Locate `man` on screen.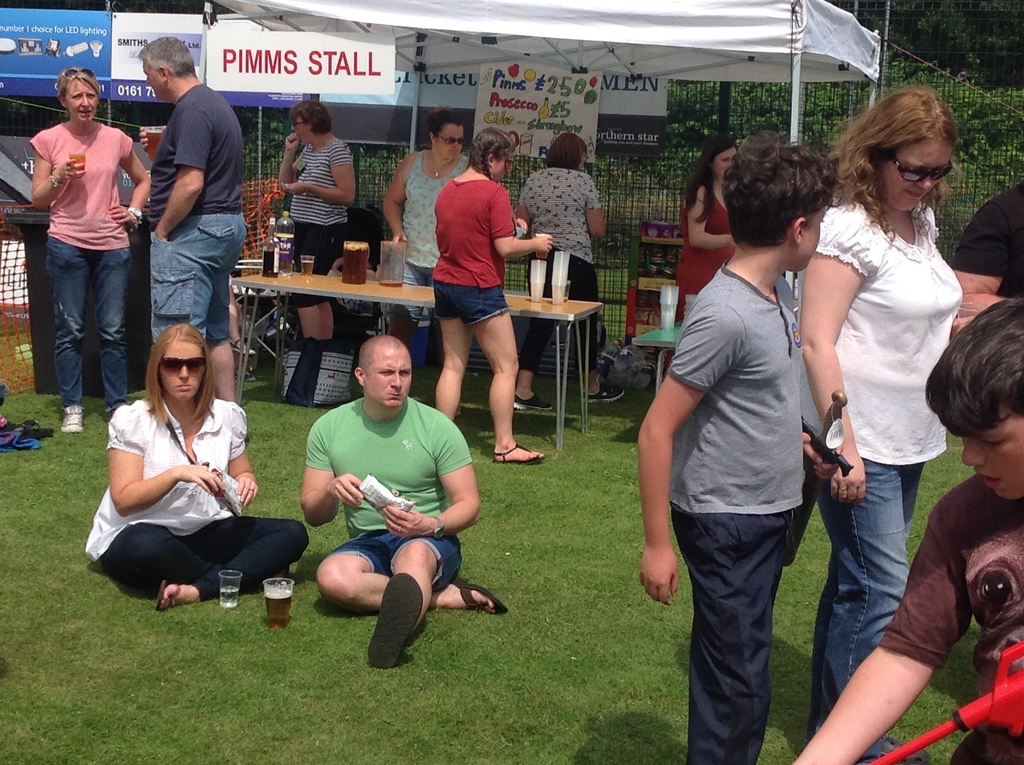
On screen at [x1=287, y1=333, x2=496, y2=672].
